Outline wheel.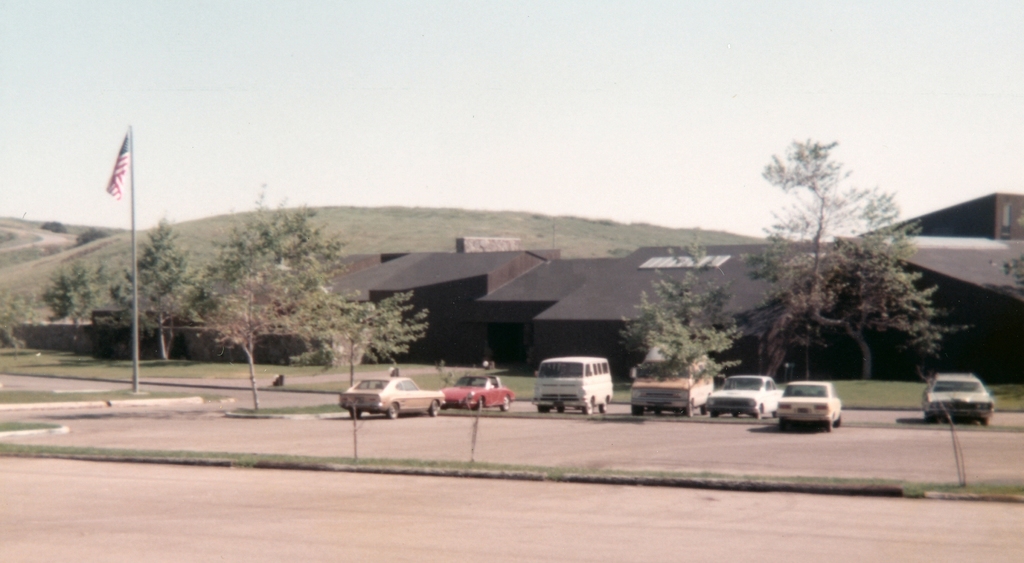
Outline: select_region(370, 410, 379, 414).
